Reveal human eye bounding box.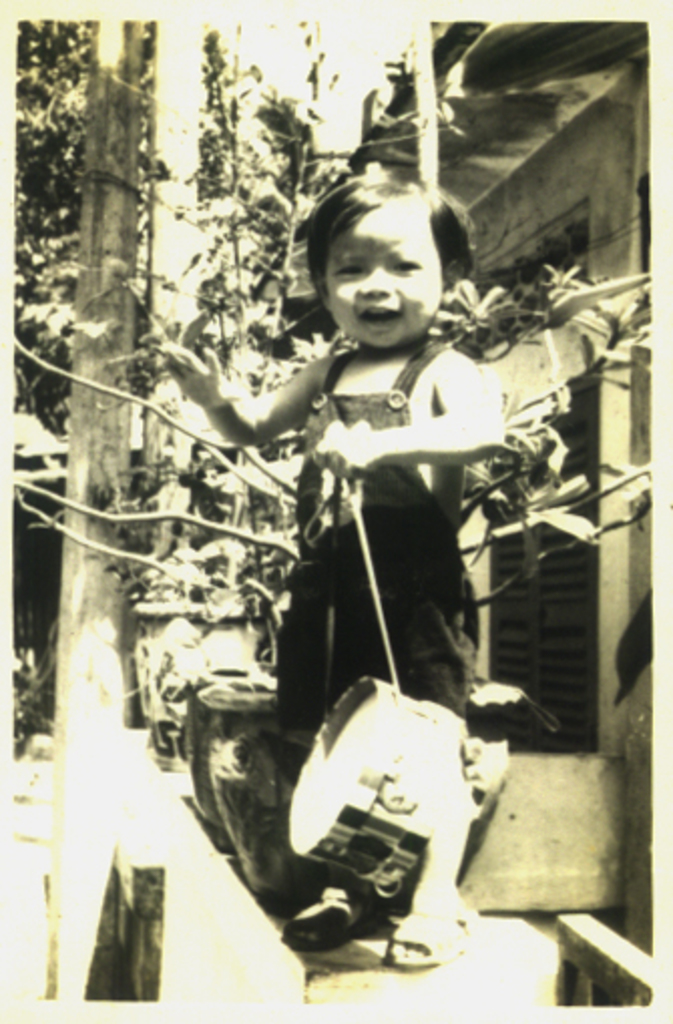
Revealed: locate(388, 255, 422, 271).
